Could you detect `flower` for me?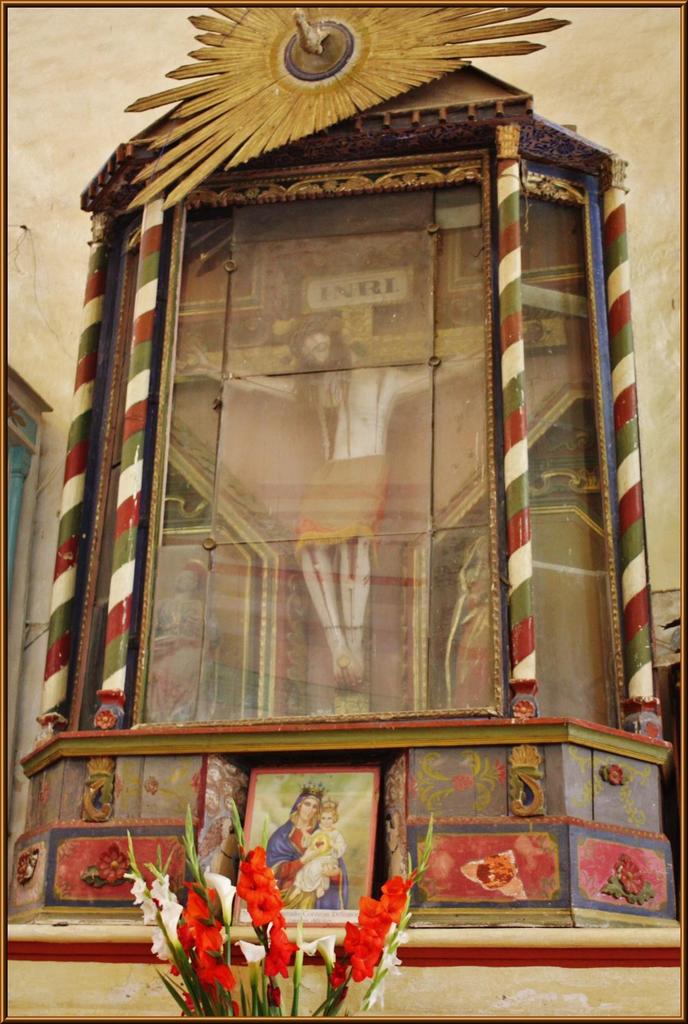
Detection result: {"x1": 97, "y1": 840, "x2": 129, "y2": 886}.
